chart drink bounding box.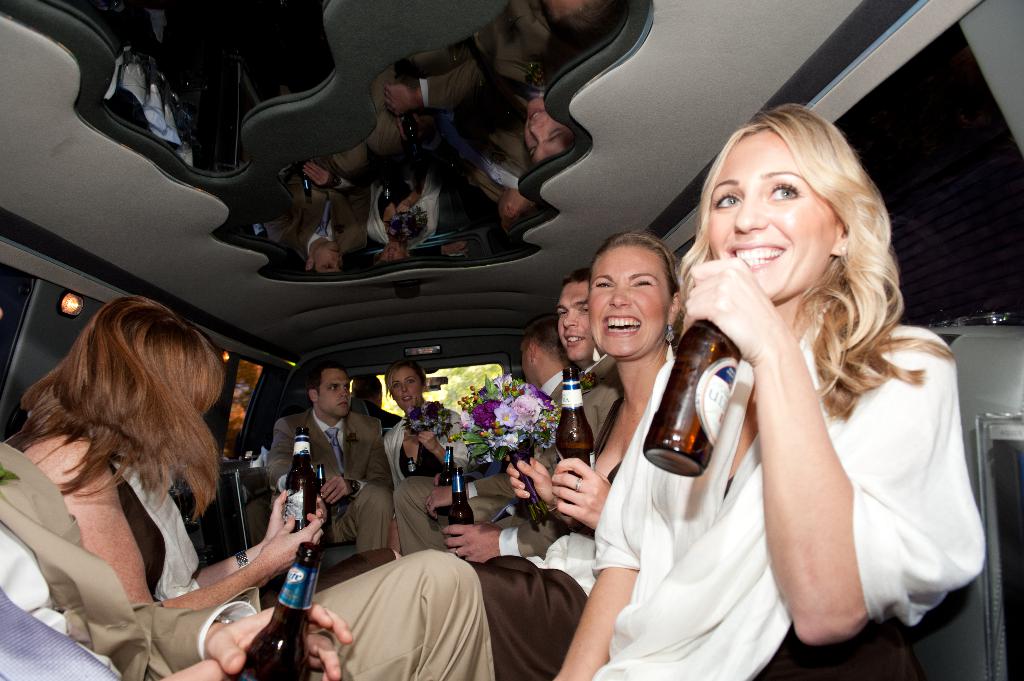
Charted: [x1=448, y1=465, x2=473, y2=524].
